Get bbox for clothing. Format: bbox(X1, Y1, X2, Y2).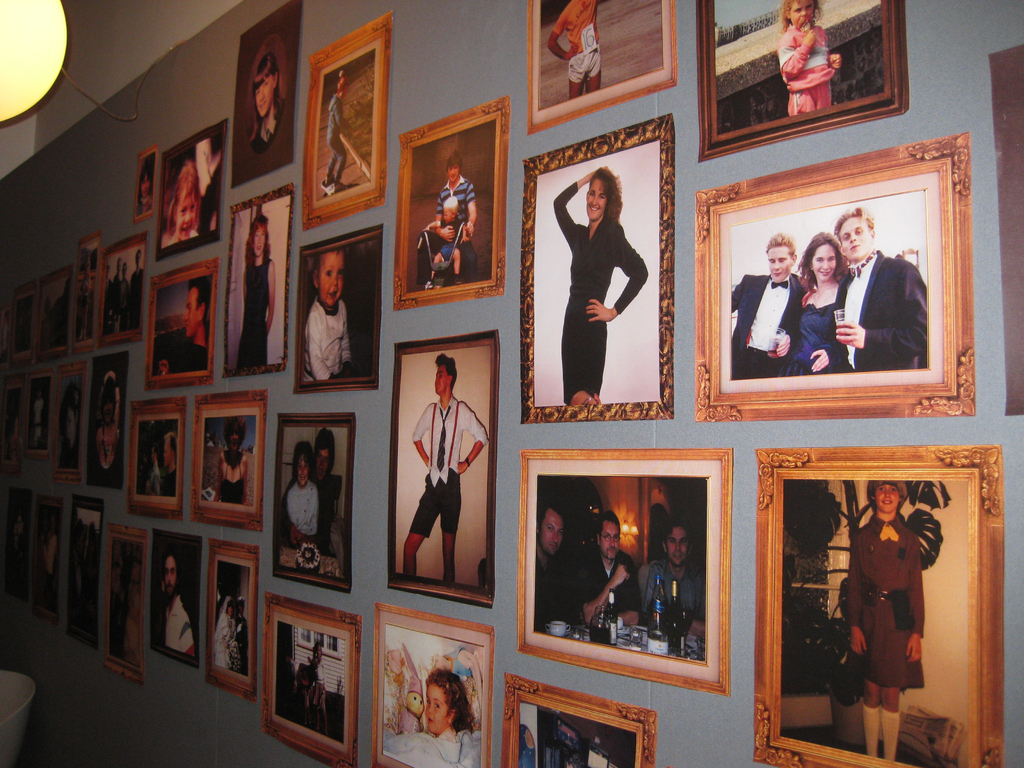
bbox(136, 195, 152, 212).
